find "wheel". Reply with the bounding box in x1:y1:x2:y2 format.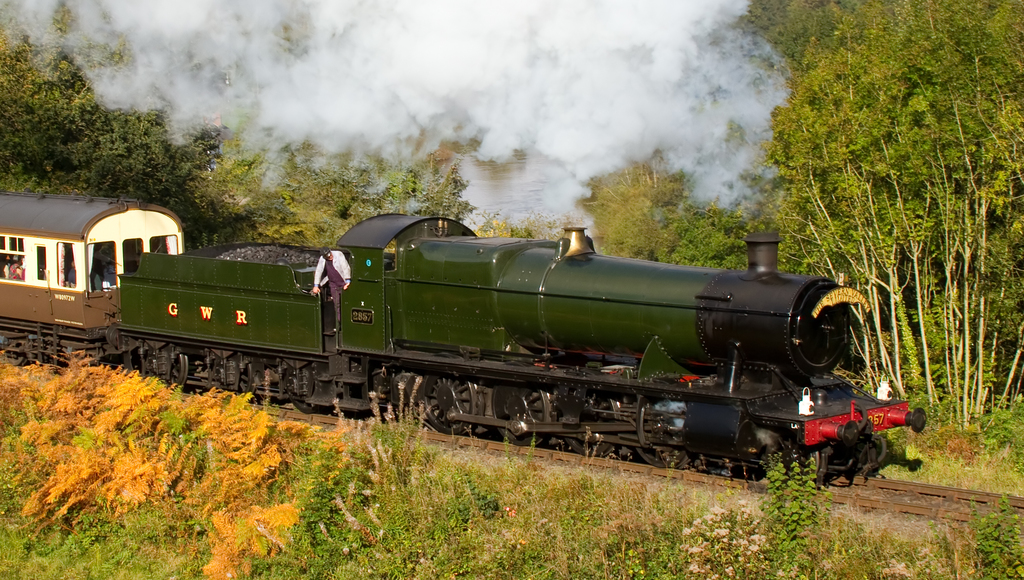
420:366:477:435.
